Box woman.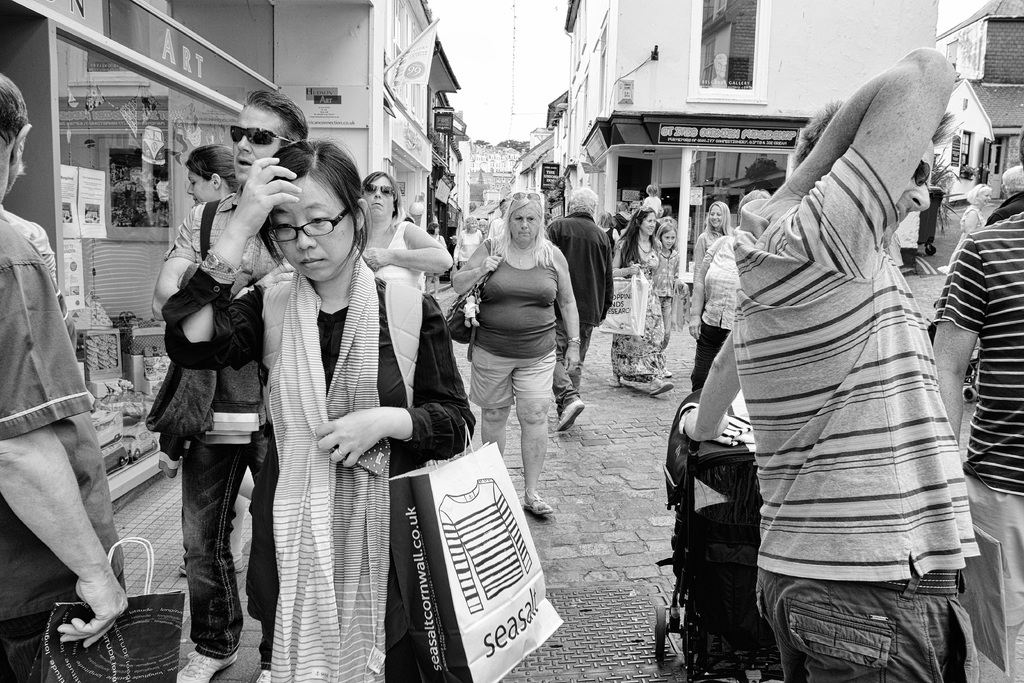
<region>692, 201, 737, 288</region>.
